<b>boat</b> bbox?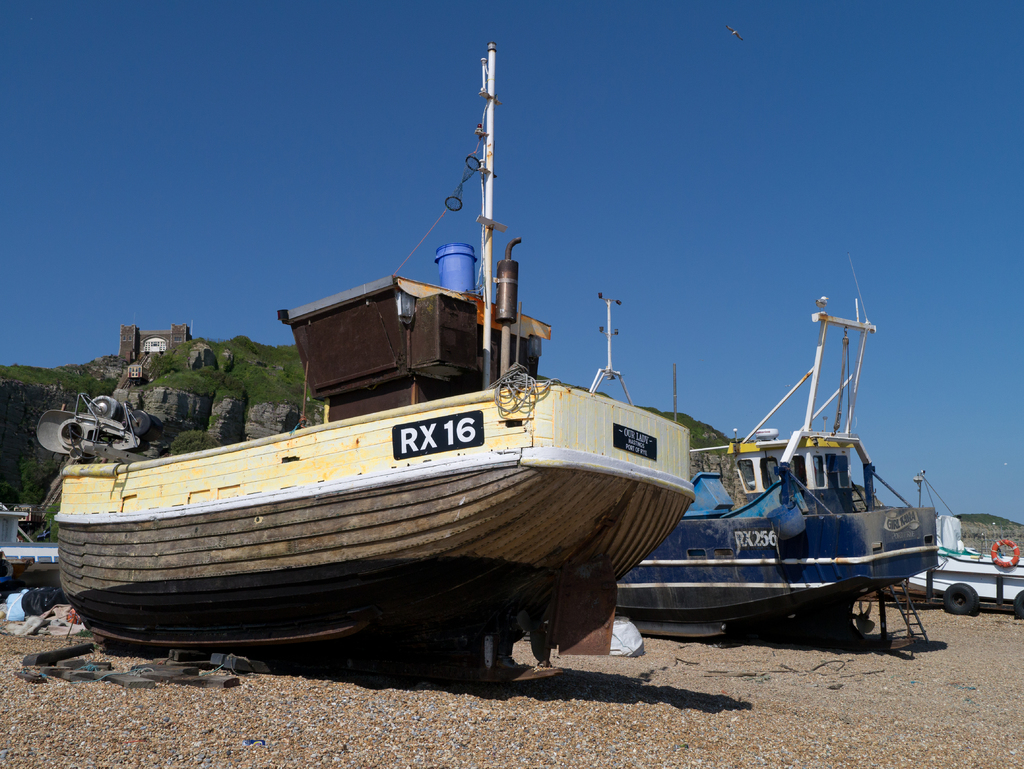
(32,97,920,662)
